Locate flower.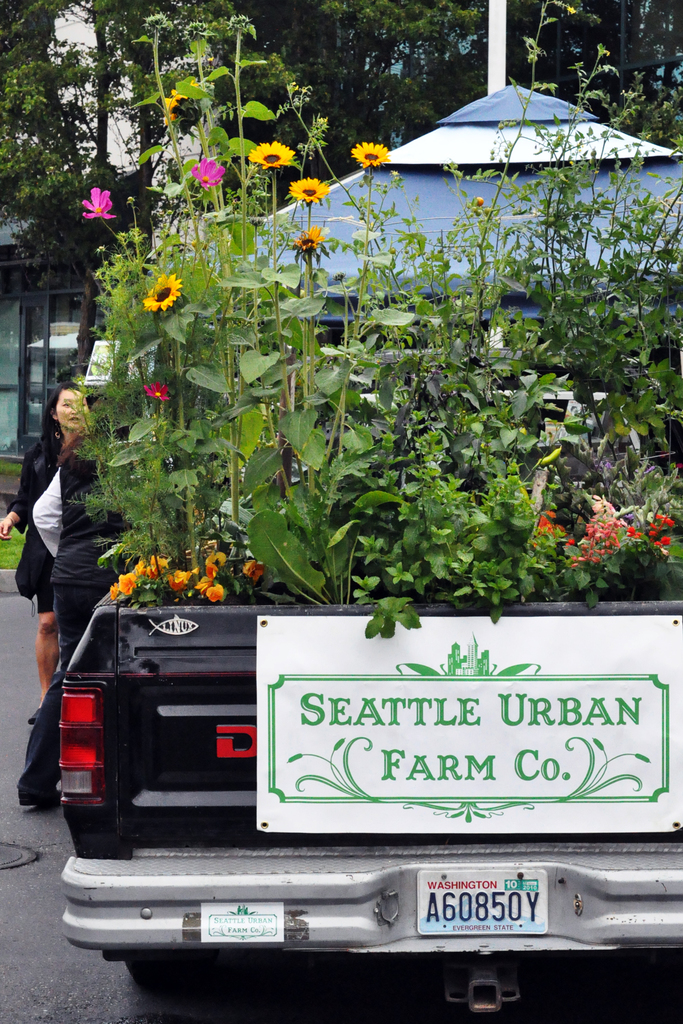
Bounding box: box=[160, 84, 199, 140].
